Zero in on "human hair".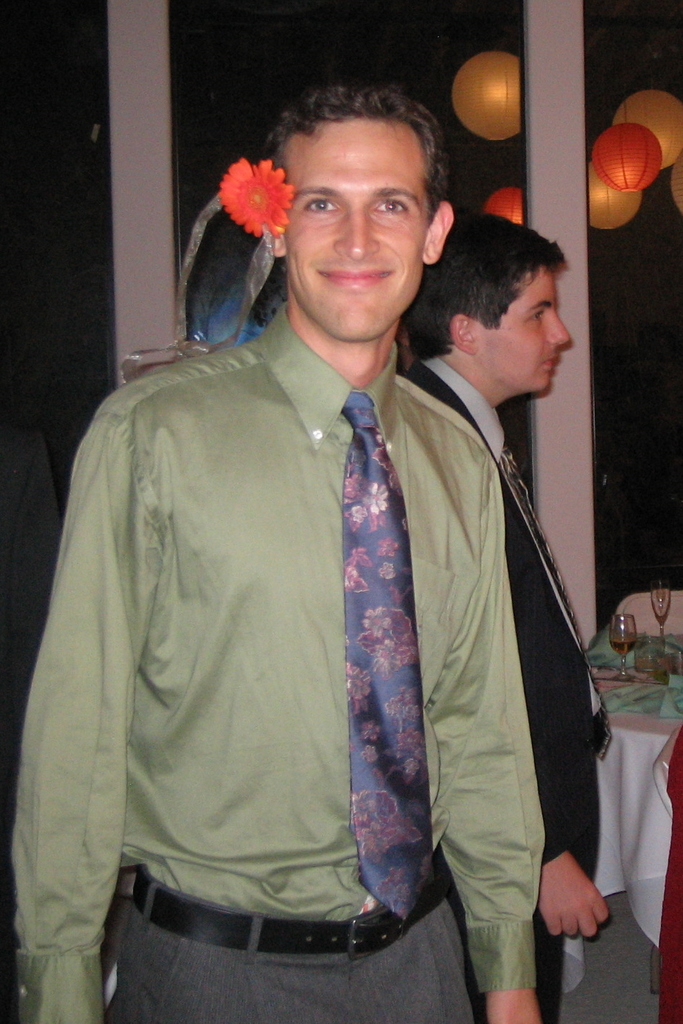
Zeroed in: 253/80/453/213.
